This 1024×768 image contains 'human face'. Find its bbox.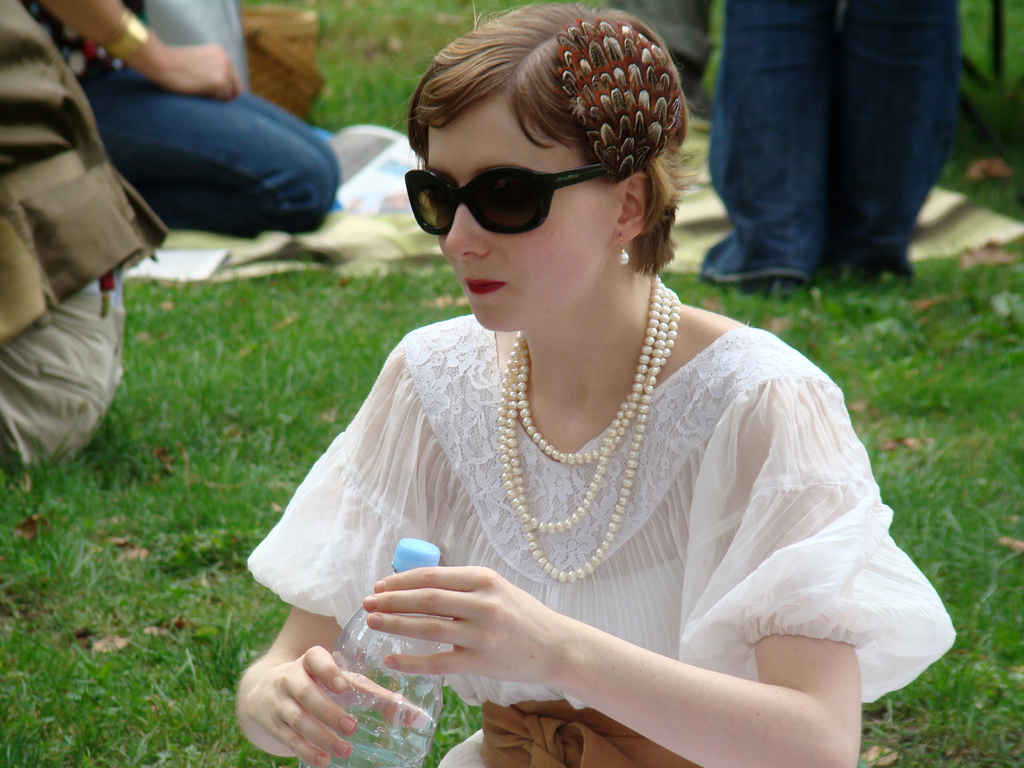
x1=426 y1=105 x2=625 y2=335.
